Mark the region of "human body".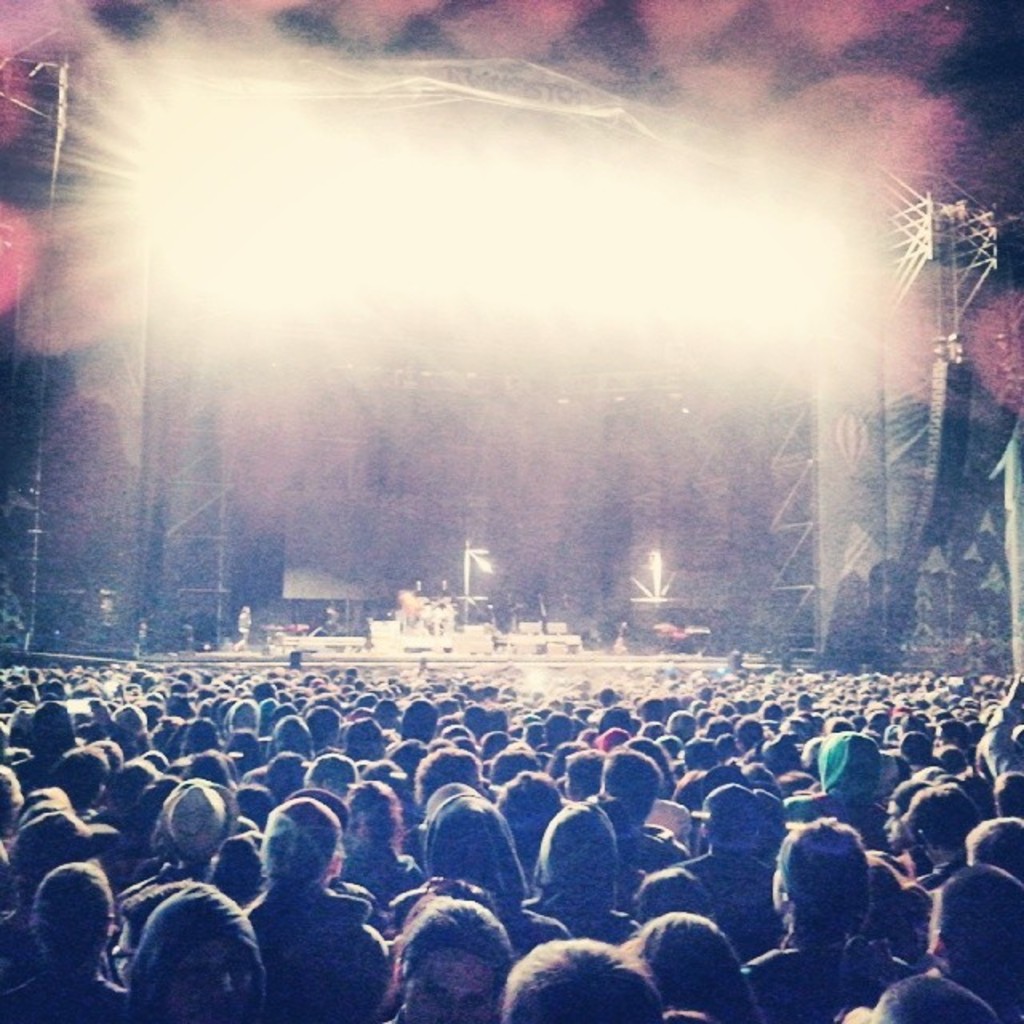
Region: pyautogui.locateOnScreen(227, 819, 374, 1023).
